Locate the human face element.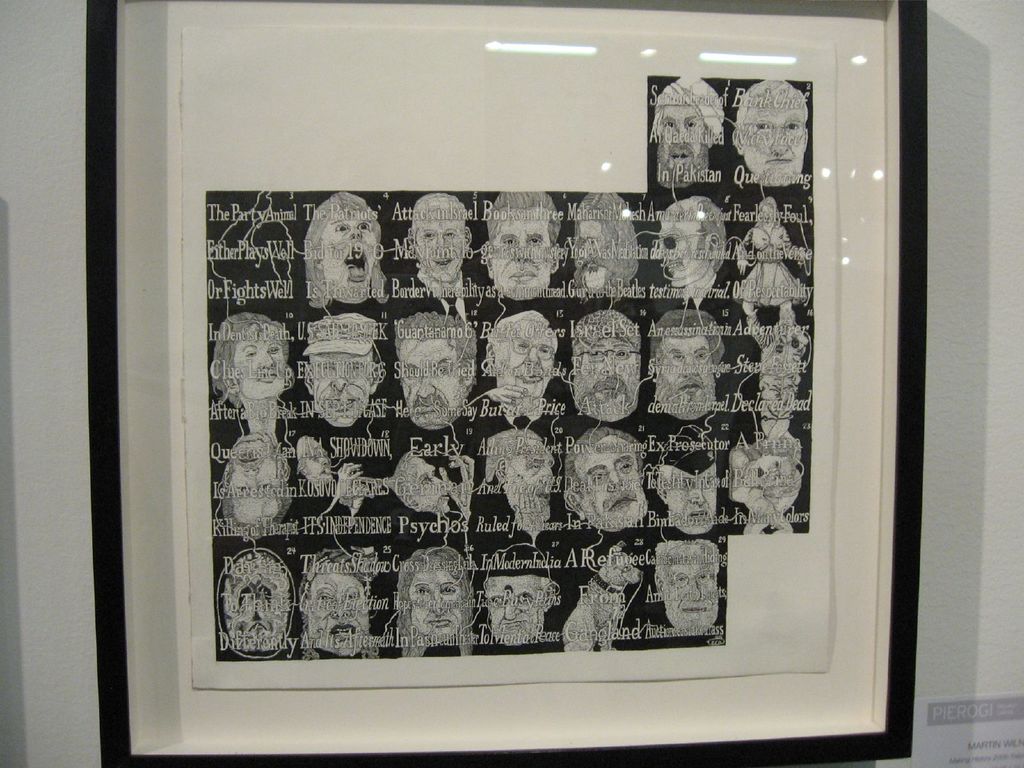
Element bbox: crop(236, 332, 284, 394).
